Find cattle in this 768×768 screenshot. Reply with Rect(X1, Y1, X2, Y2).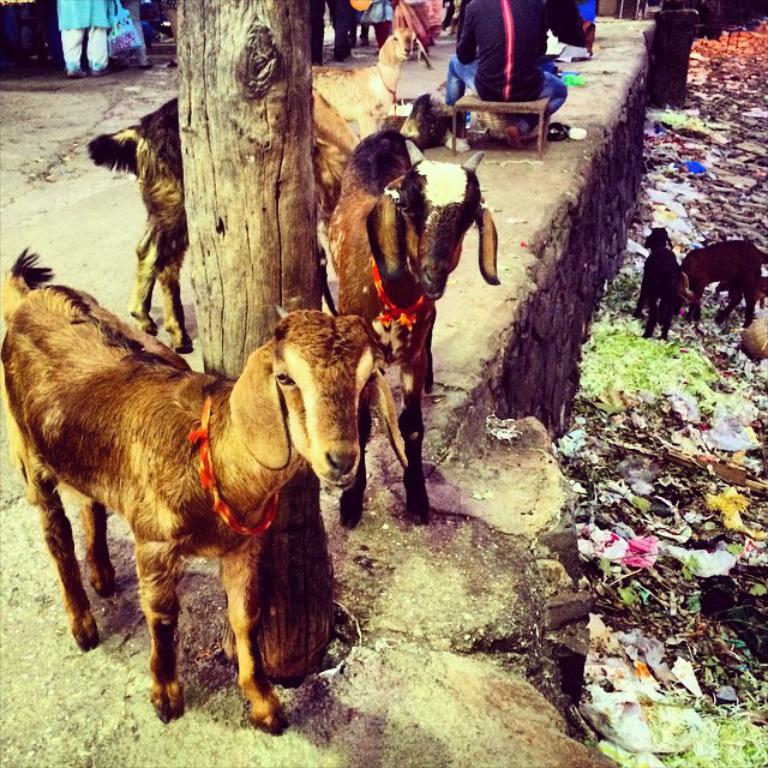
Rect(313, 24, 421, 139).
